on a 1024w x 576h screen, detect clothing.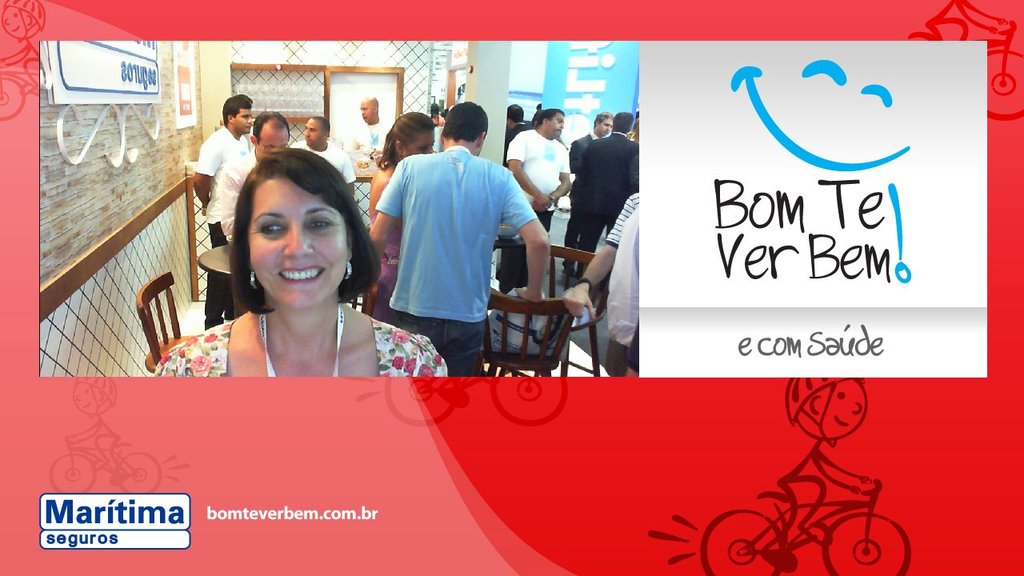
(left=366, top=119, right=518, bottom=354).
